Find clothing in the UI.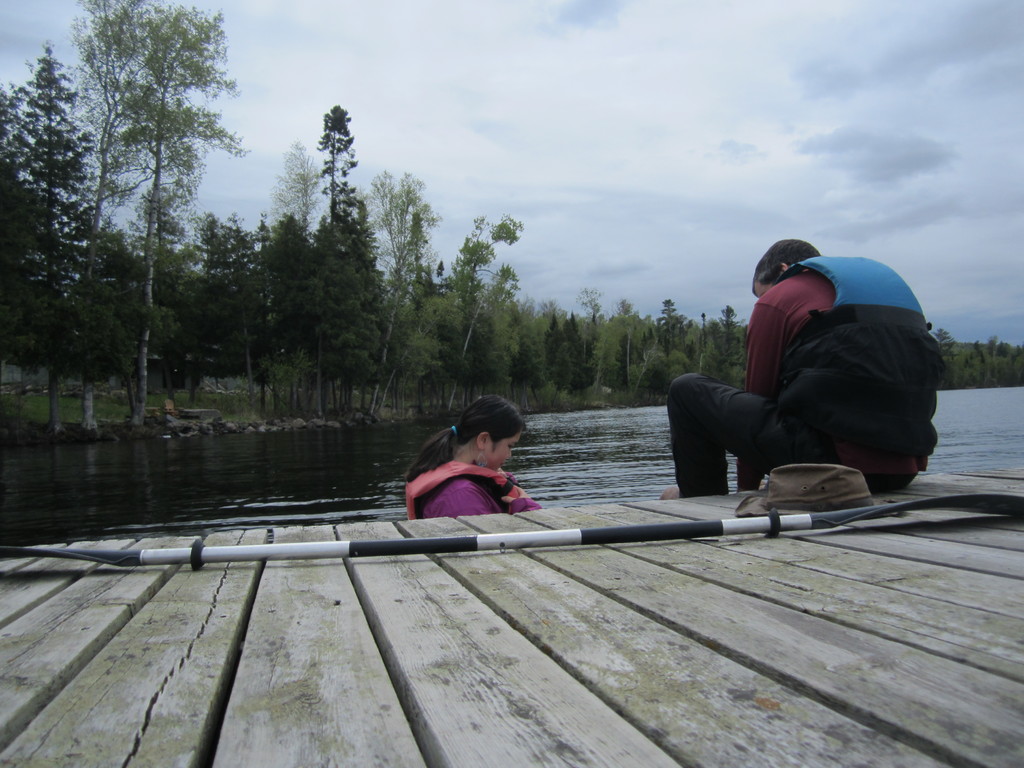
UI element at <bbox>678, 256, 950, 498</bbox>.
